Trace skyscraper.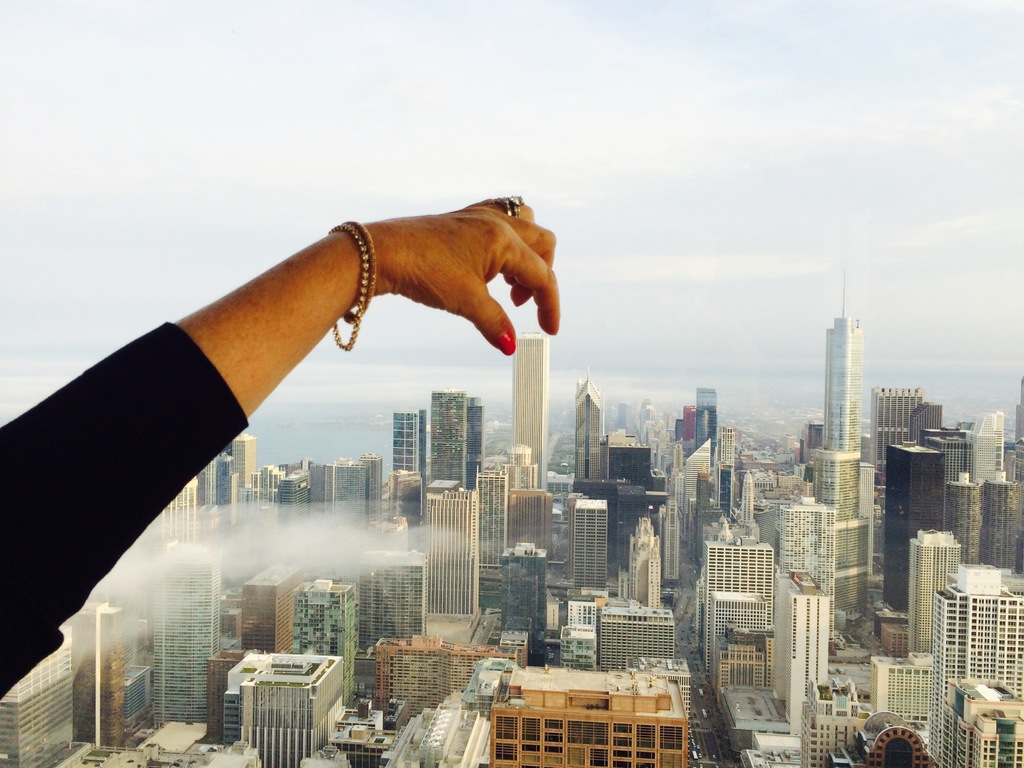
Traced to 695 386 717 451.
